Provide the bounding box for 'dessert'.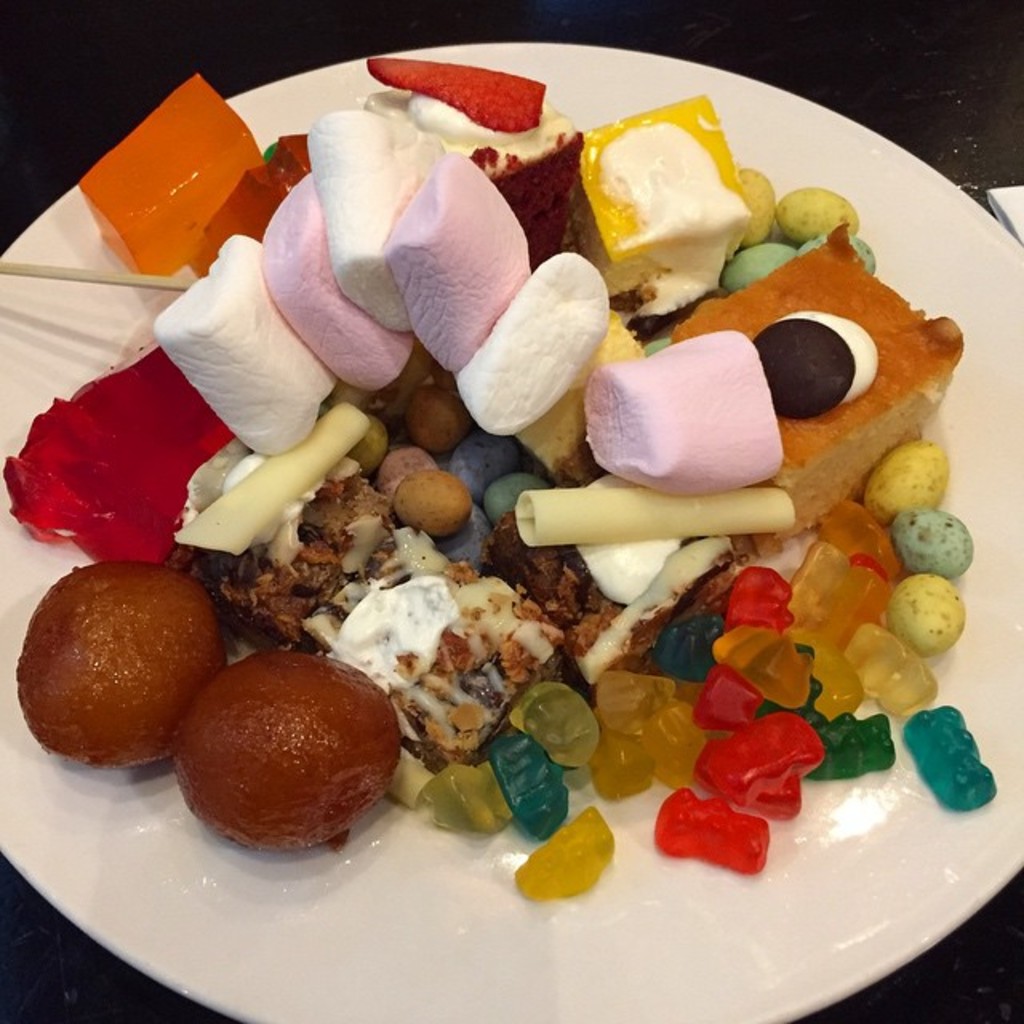
detection(909, 706, 971, 797).
